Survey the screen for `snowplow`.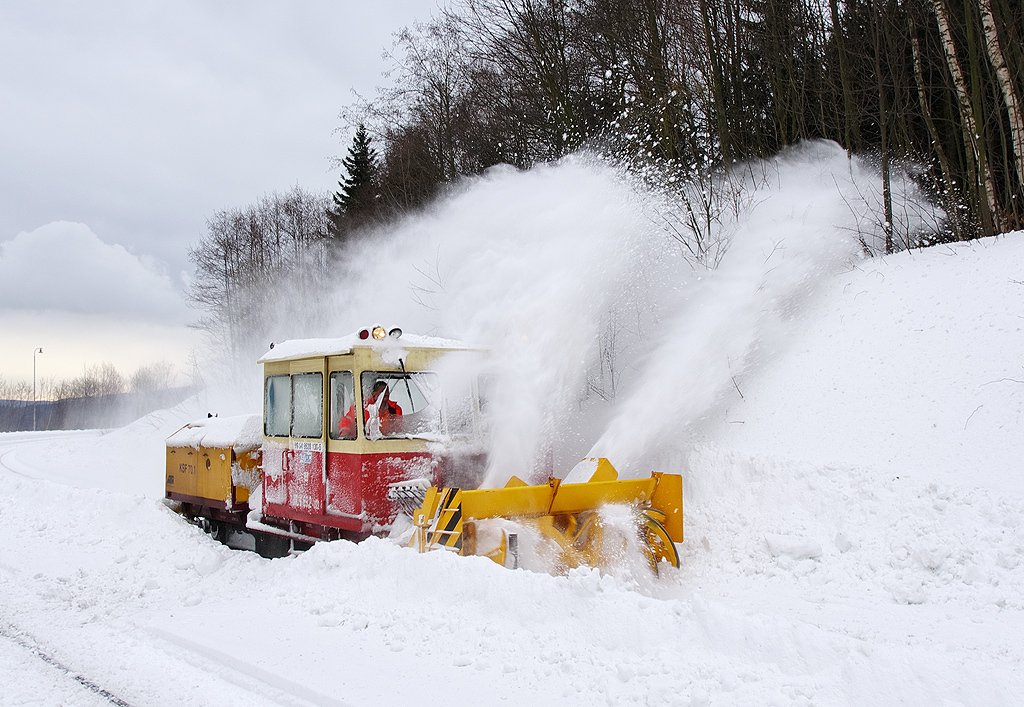
Survey found: [left=161, top=320, right=686, bottom=581].
